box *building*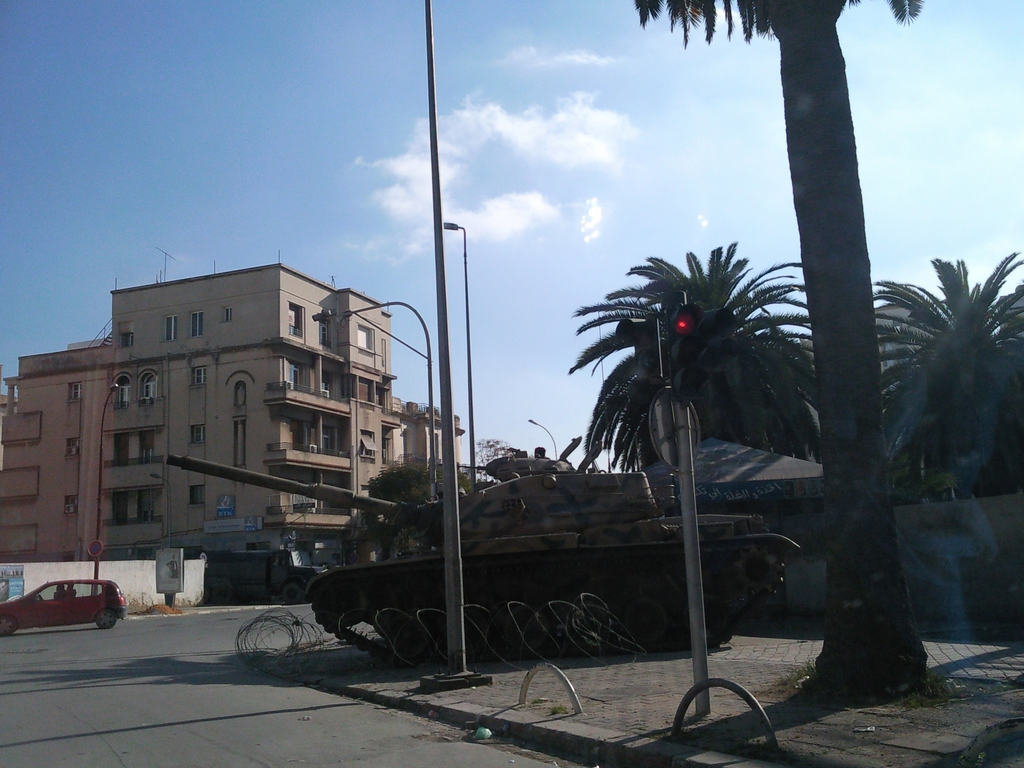
box(0, 246, 402, 563)
